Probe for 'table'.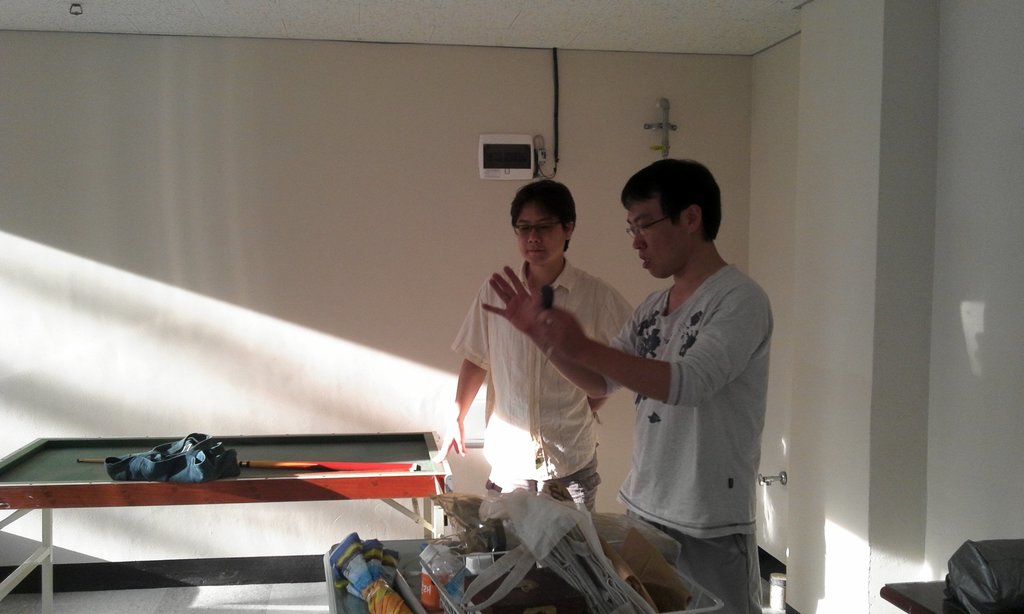
Probe result: Rect(5, 427, 444, 613).
